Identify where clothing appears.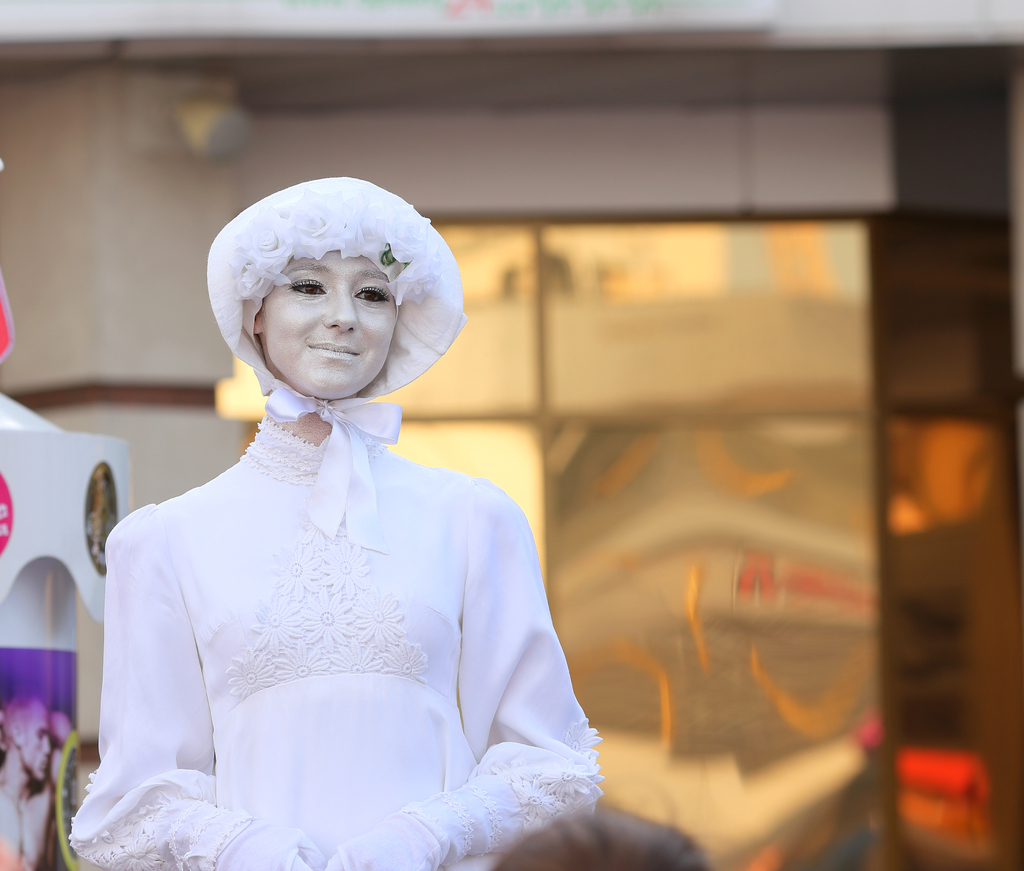
Appears at (65, 406, 606, 870).
